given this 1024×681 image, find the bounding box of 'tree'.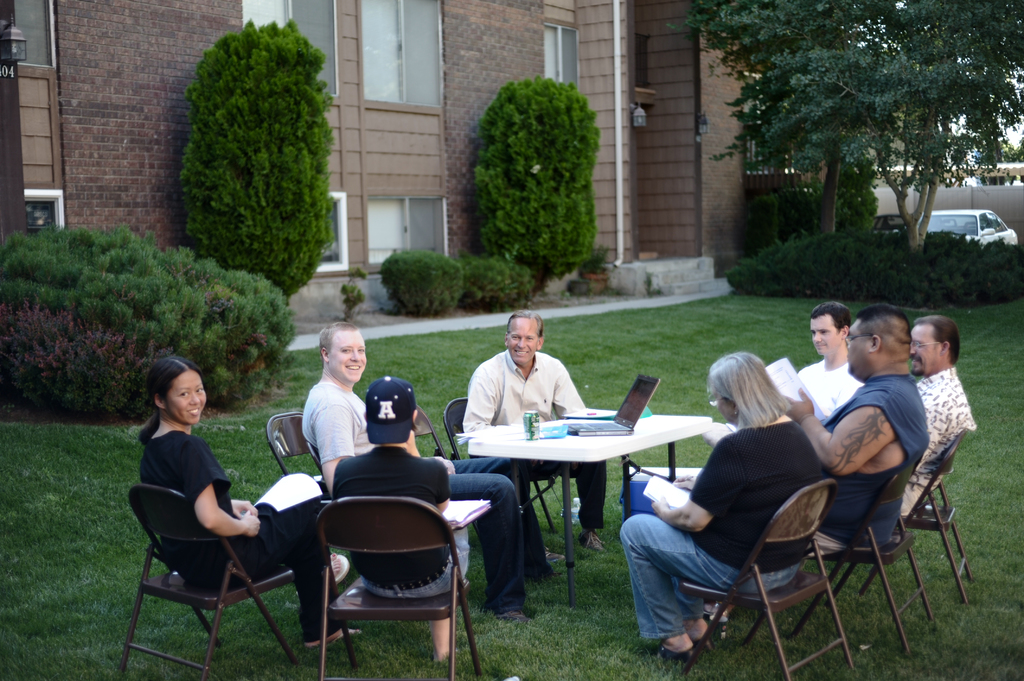
l=188, t=12, r=335, b=301.
